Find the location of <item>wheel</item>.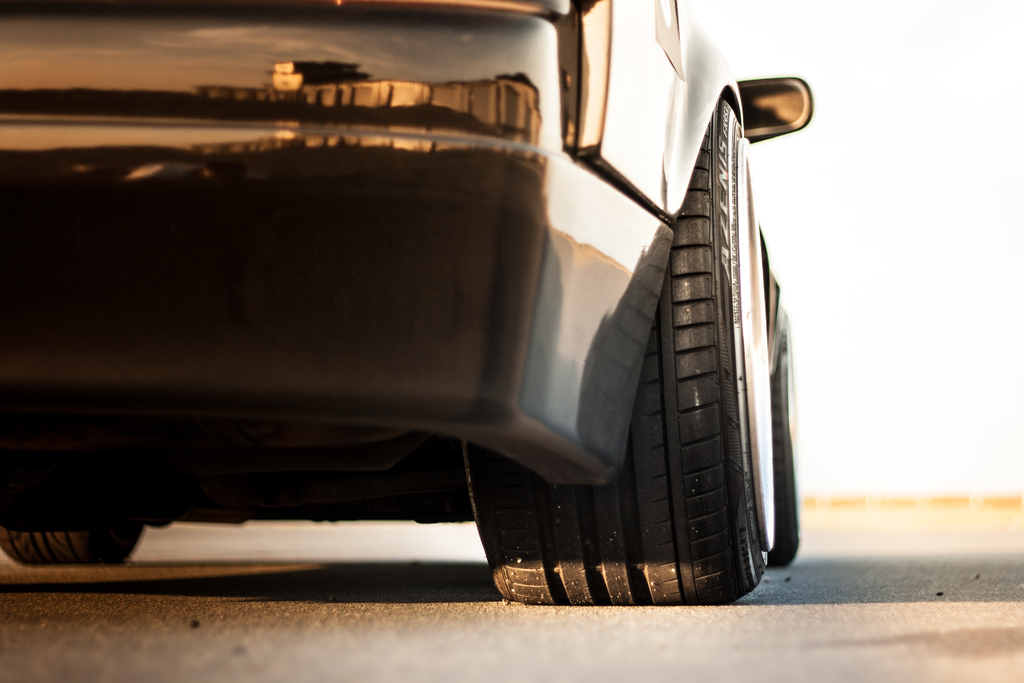
Location: crop(463, 96, 778, 610).
